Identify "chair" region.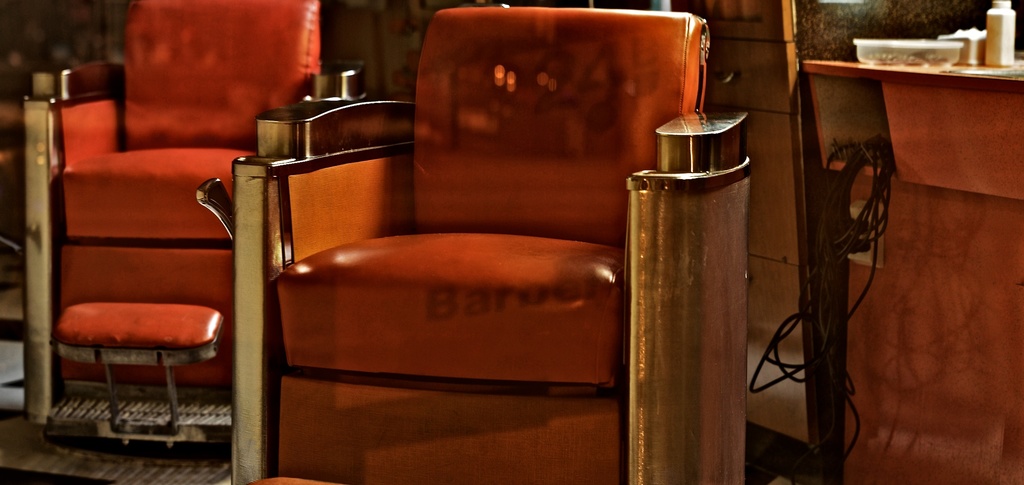
Region: select_region(239, 0, 771, 484).
